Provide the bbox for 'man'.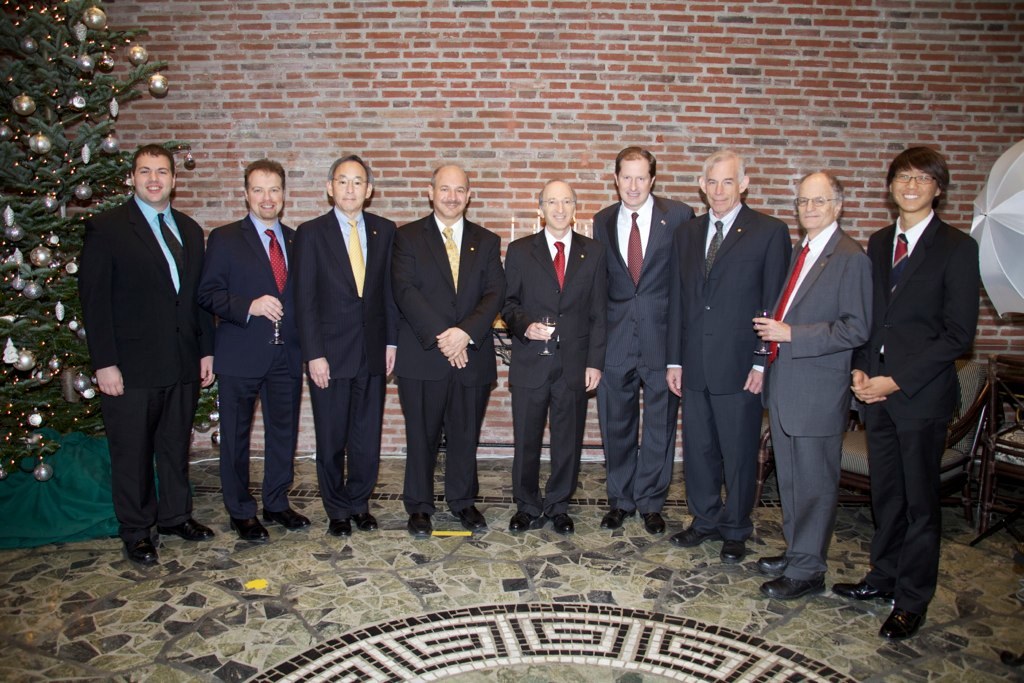
x1=853 y1=89 x2=998 y2=671.
